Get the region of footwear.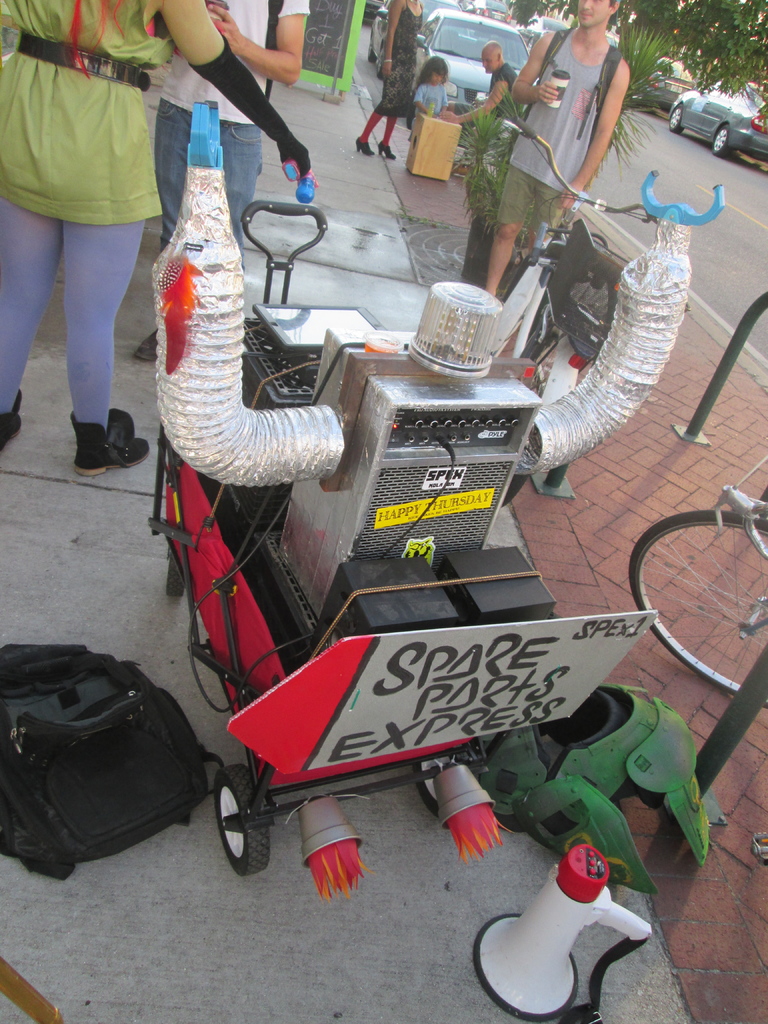
left=0, top=384, right=22, bottom=445.
